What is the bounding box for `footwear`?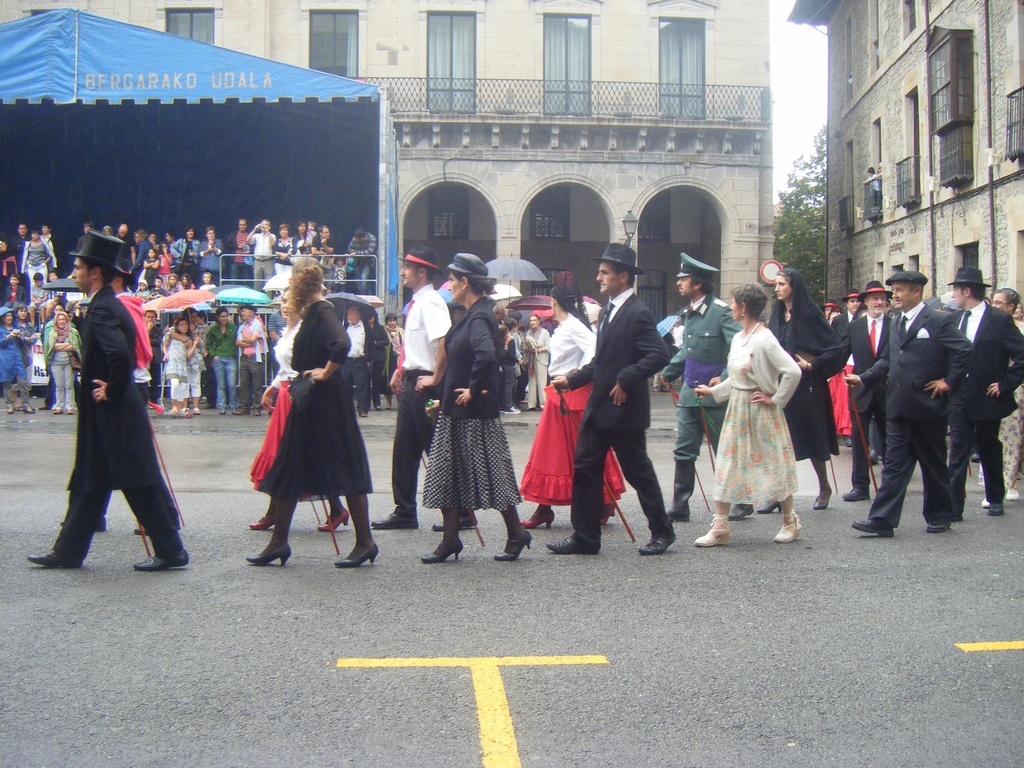
<box>252,407,262,418</box>.
